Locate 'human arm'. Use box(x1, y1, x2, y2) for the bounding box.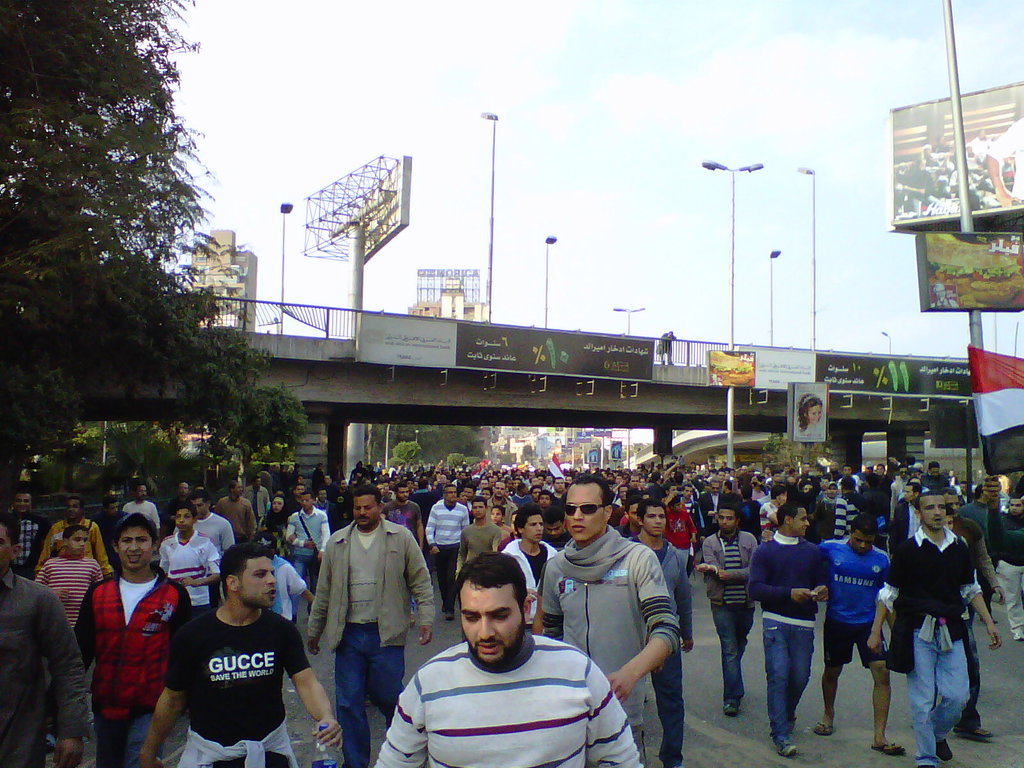
box(758, 499, 779, 527).
